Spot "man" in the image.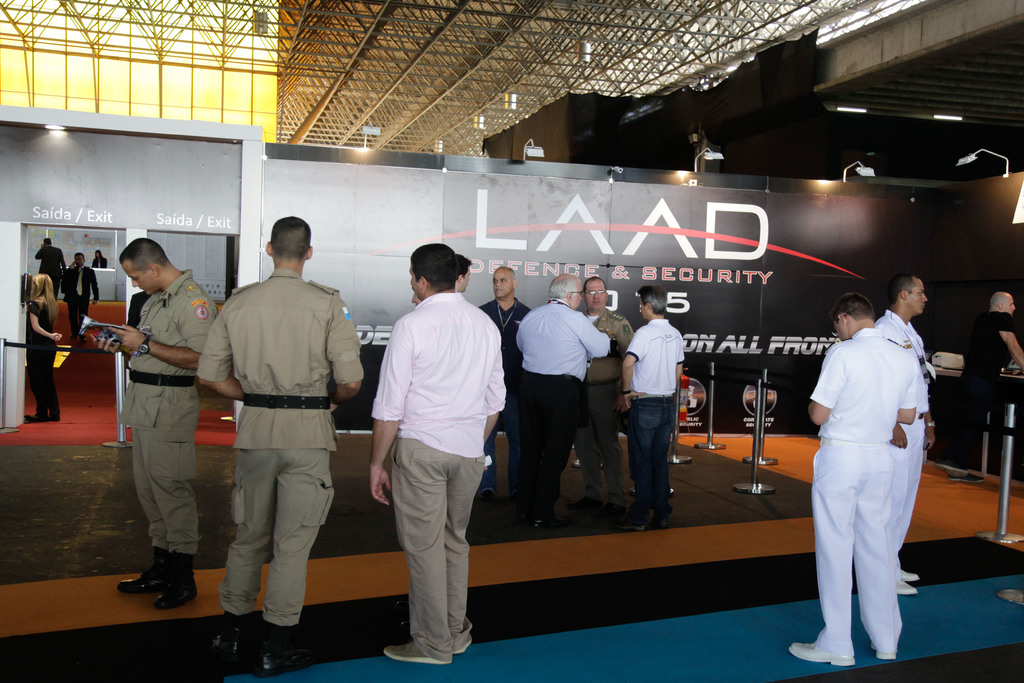
"man" found at select_region(623, 286, 689, 532).
